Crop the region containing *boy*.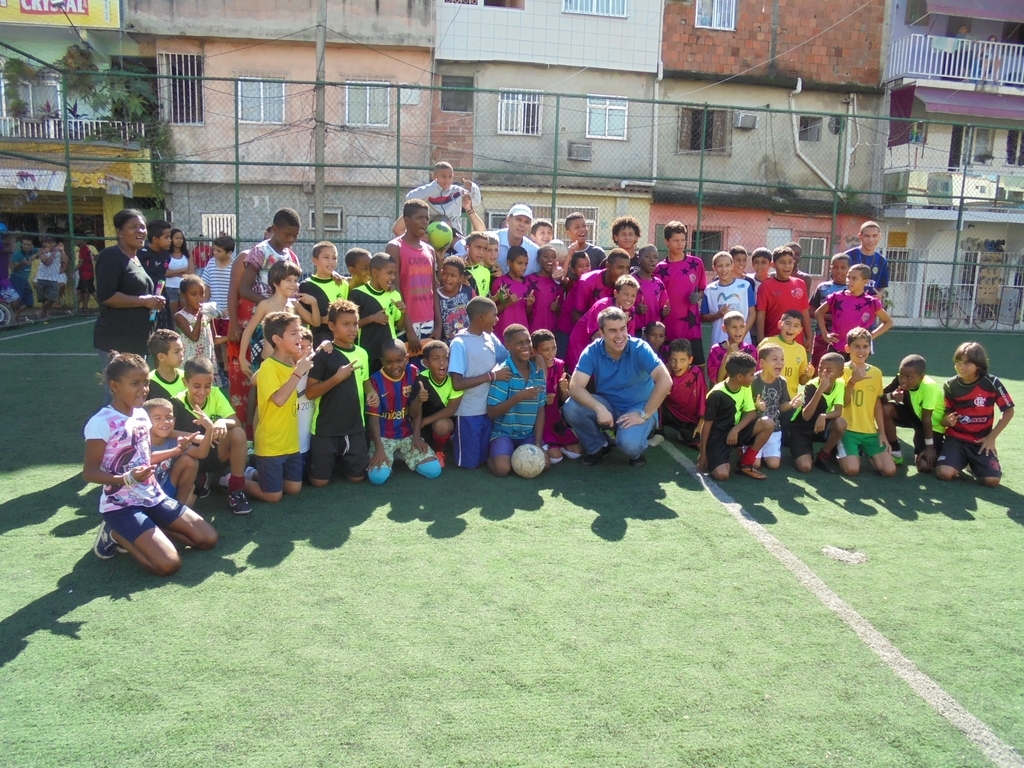
Crop region: left=143, top=398, right=232, bottom=502.
